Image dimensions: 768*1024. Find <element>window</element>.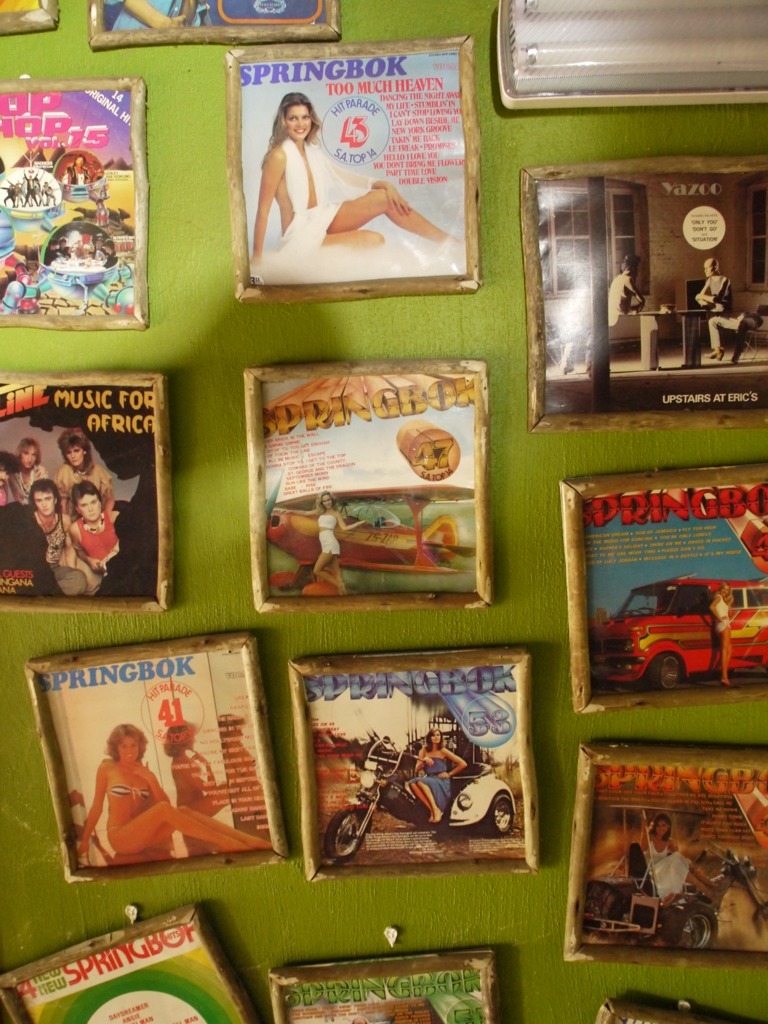
(743, 186, 767, 290).
